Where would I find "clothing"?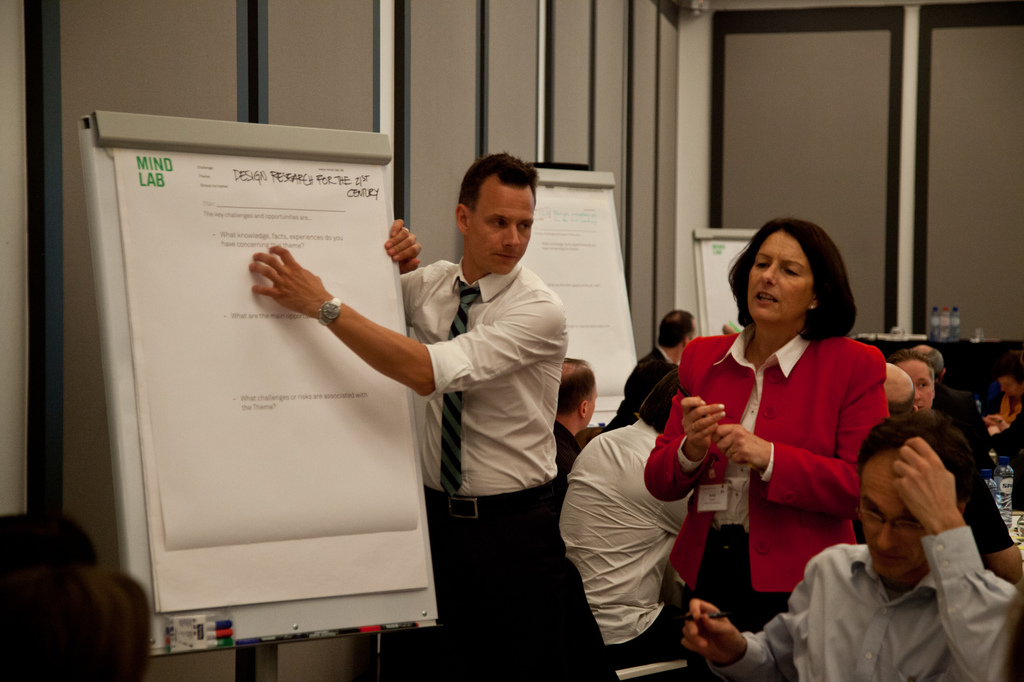
At [left=615, top=345, right=670, bottom=418].
